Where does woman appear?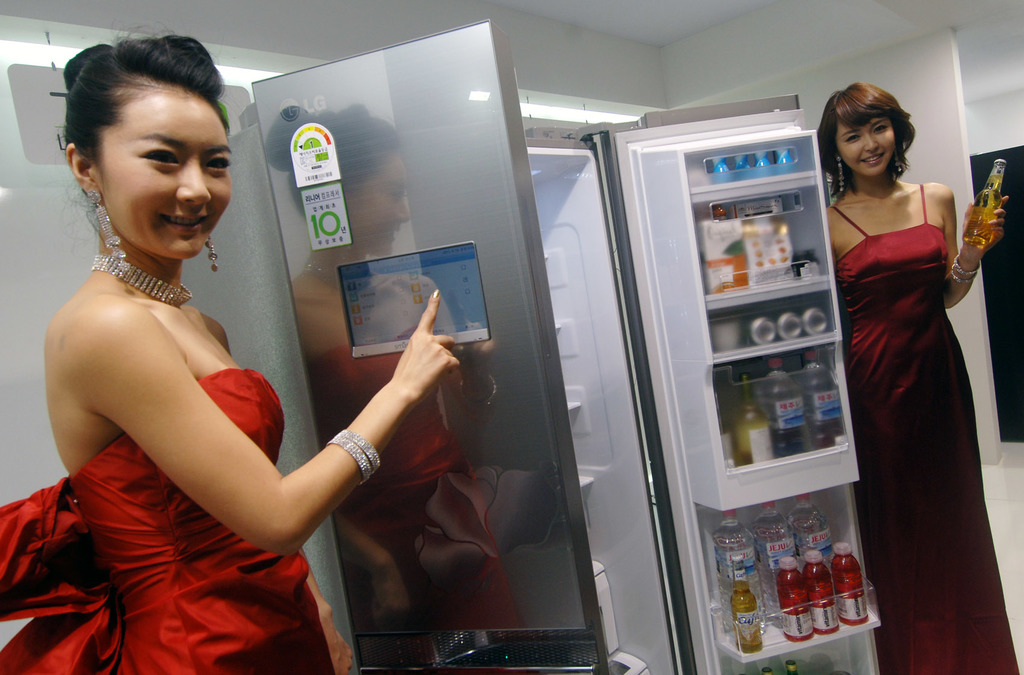
Appears at {"left": 821, "top": 78, "right": 1011, "bottom": 674}.
